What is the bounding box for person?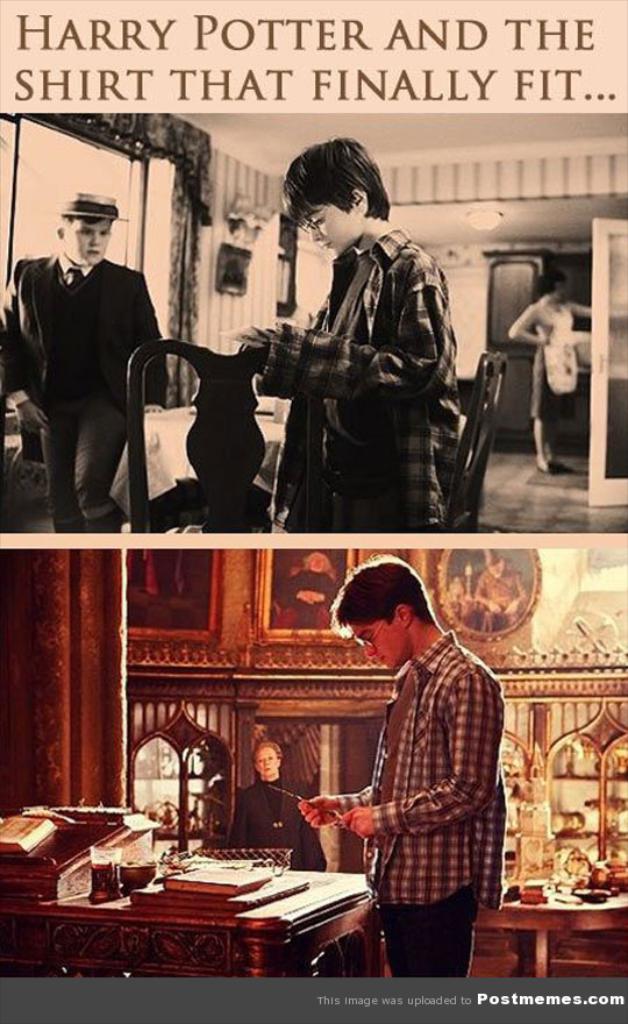
[0, 189, 172, 533].
